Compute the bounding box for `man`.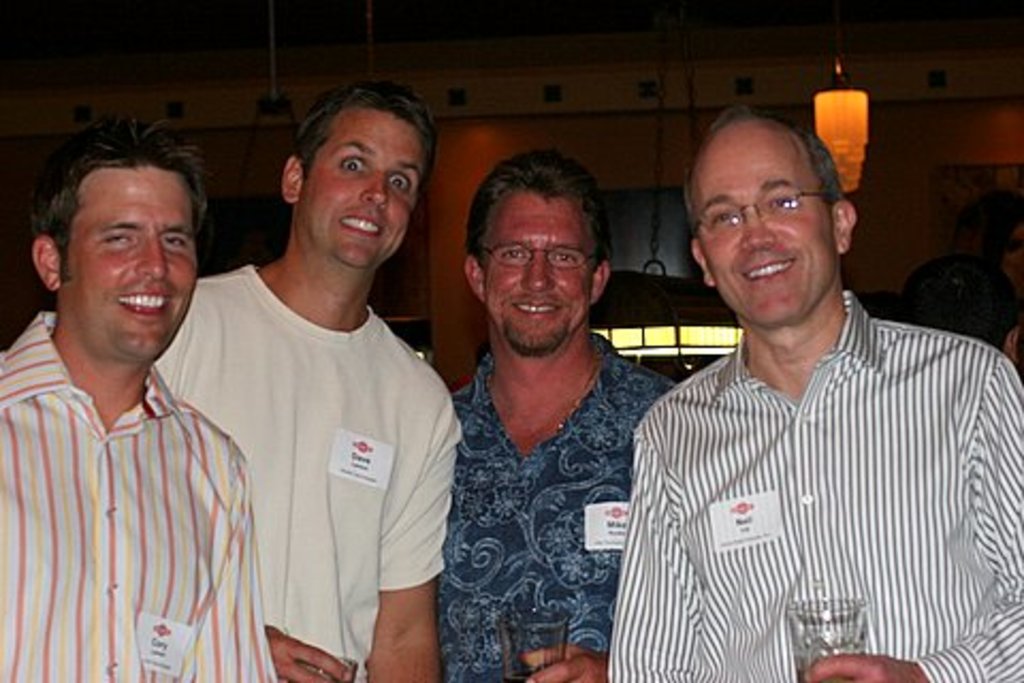
429 147 678 681.
